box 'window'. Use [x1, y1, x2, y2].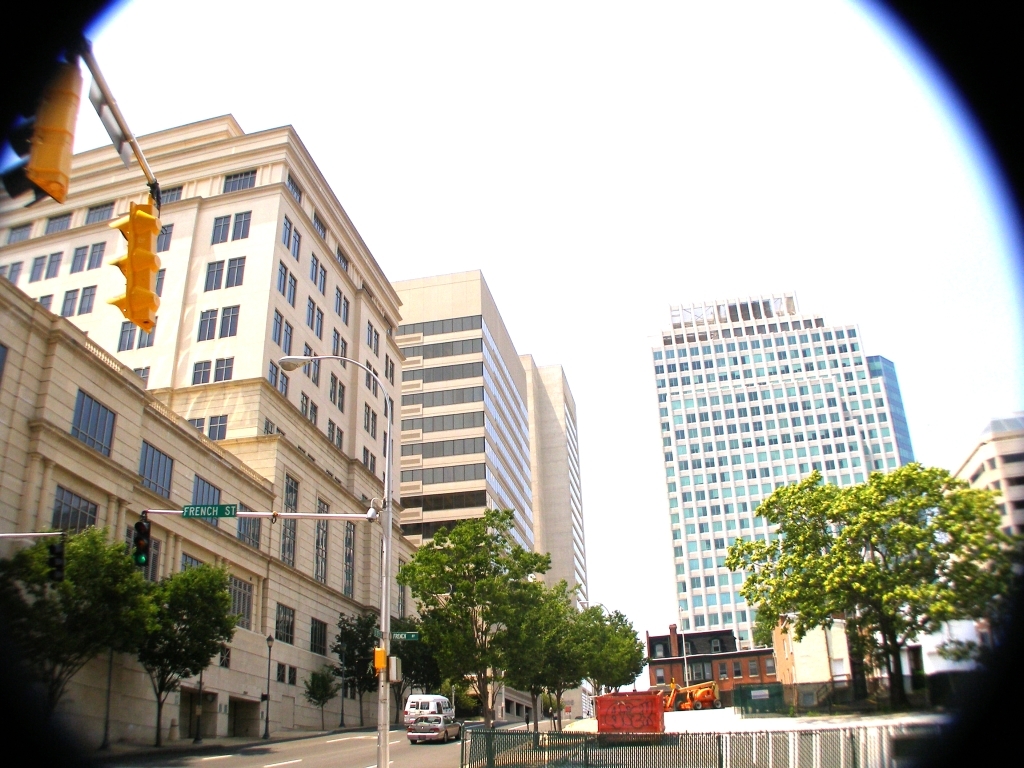
[272, 362, 293, 400].
